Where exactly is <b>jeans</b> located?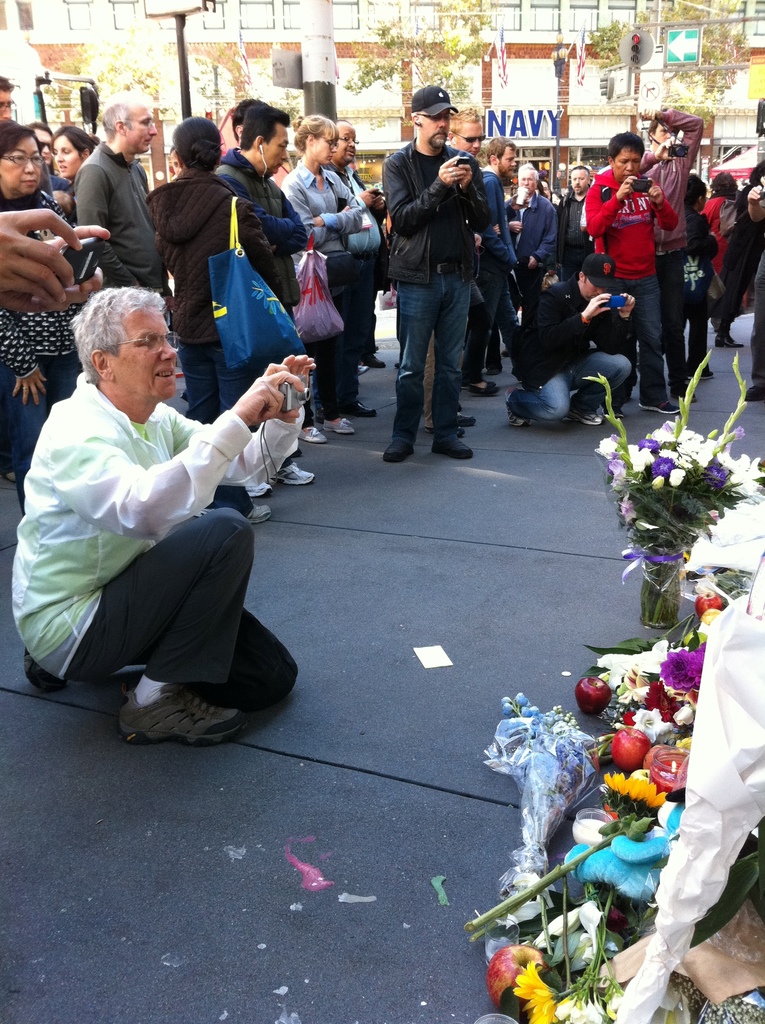
Its bounding box is 14,362,81,509.
